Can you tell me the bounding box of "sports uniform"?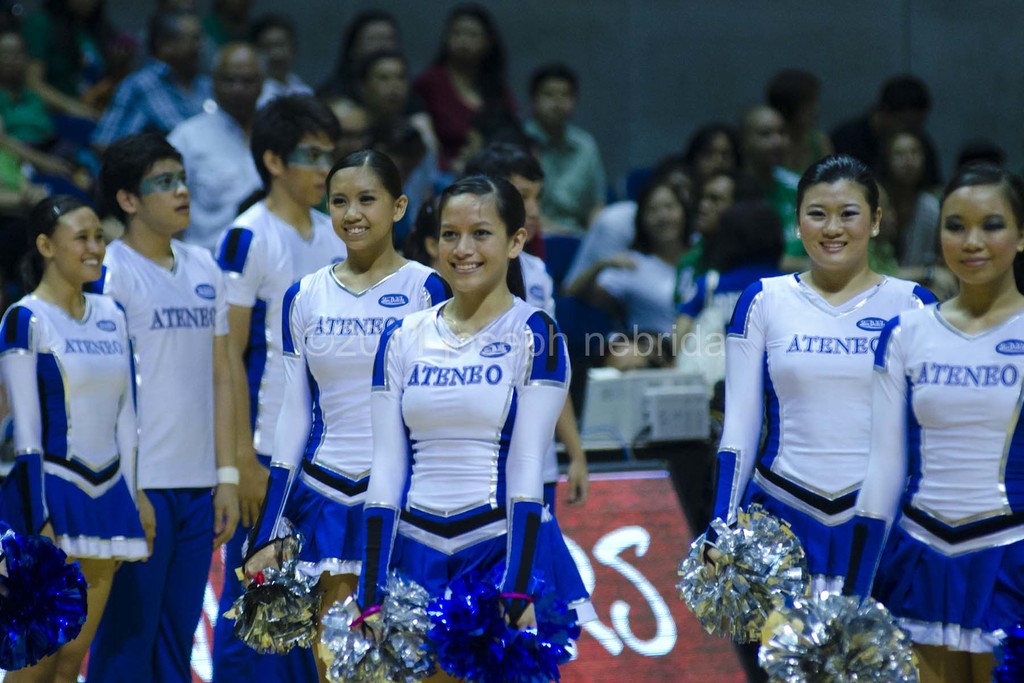
220, 189, 350, 682.
